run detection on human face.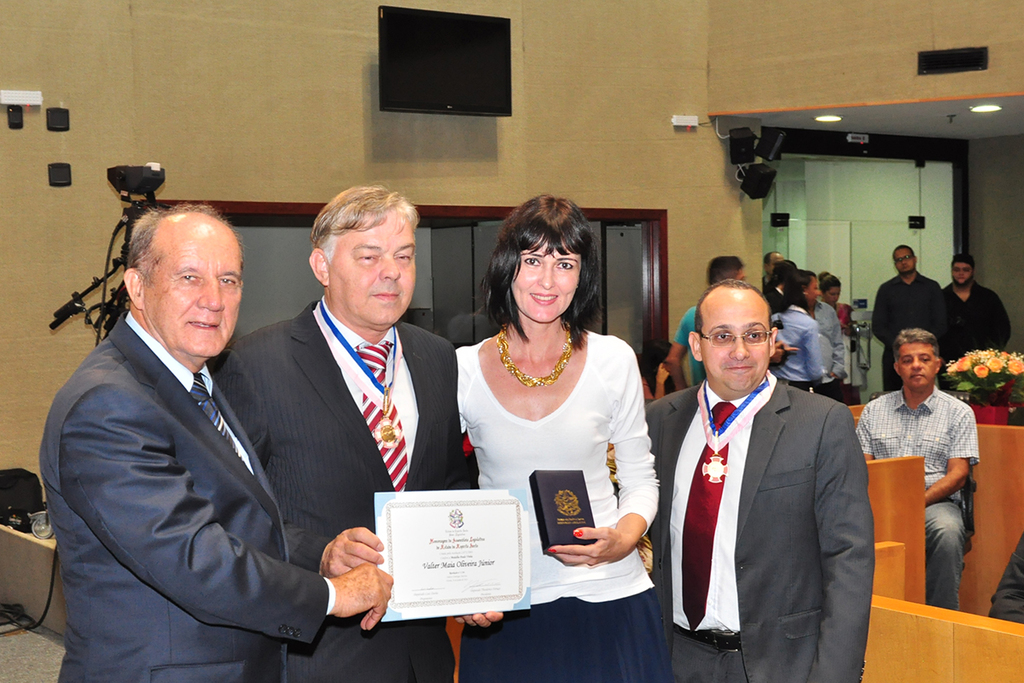
Result: 704 299 770 390.
